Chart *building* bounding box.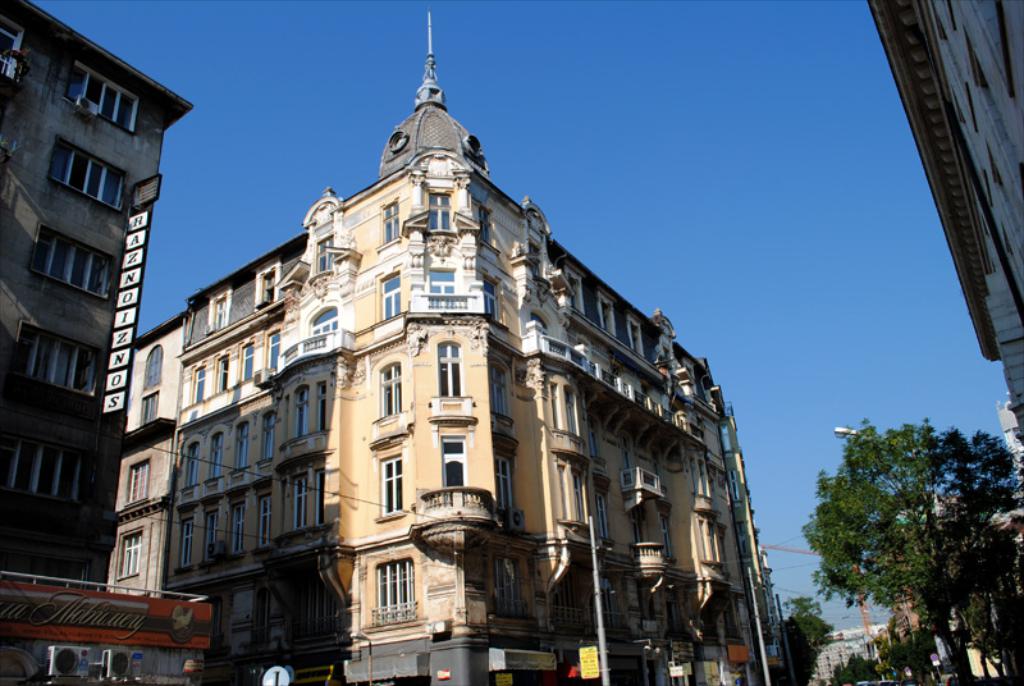
Charted: [left=113, top=10, right=785, bottom=685].
